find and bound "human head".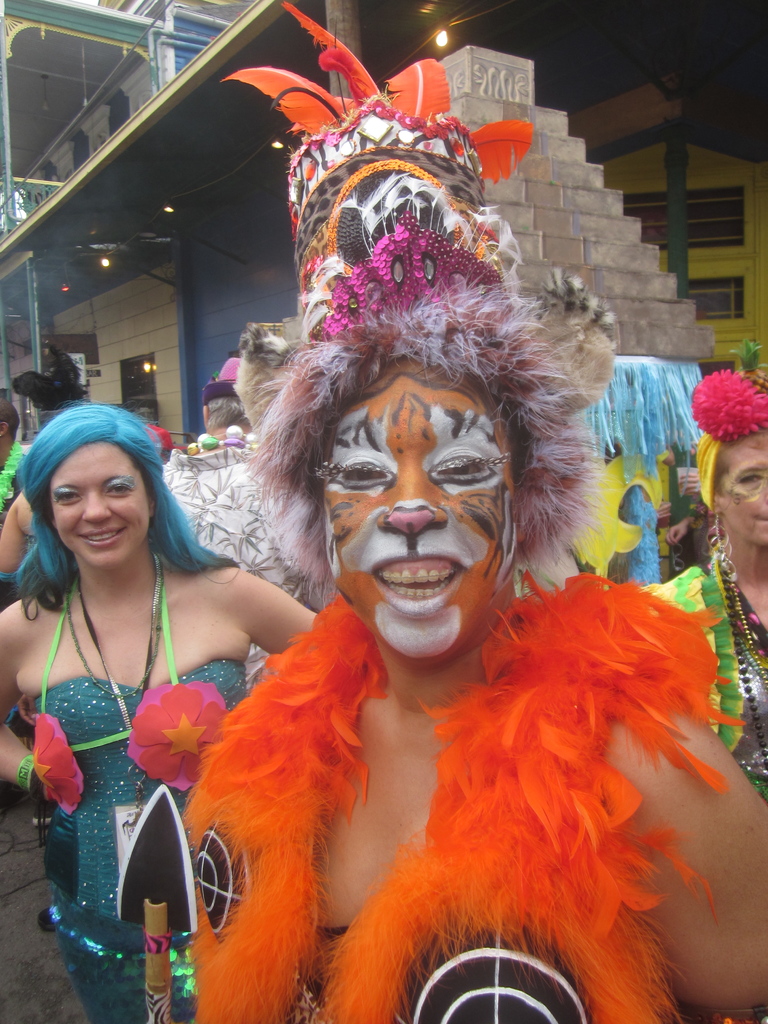
Bound: 215/0/596/666.
